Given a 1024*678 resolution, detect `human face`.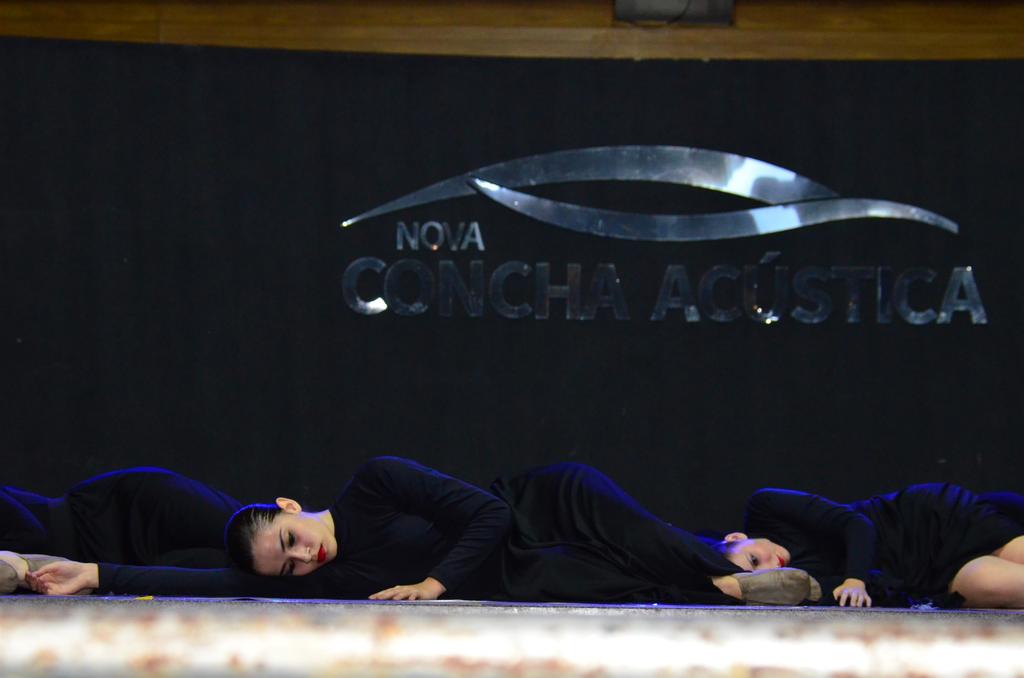
244, 501, 335, 585.
